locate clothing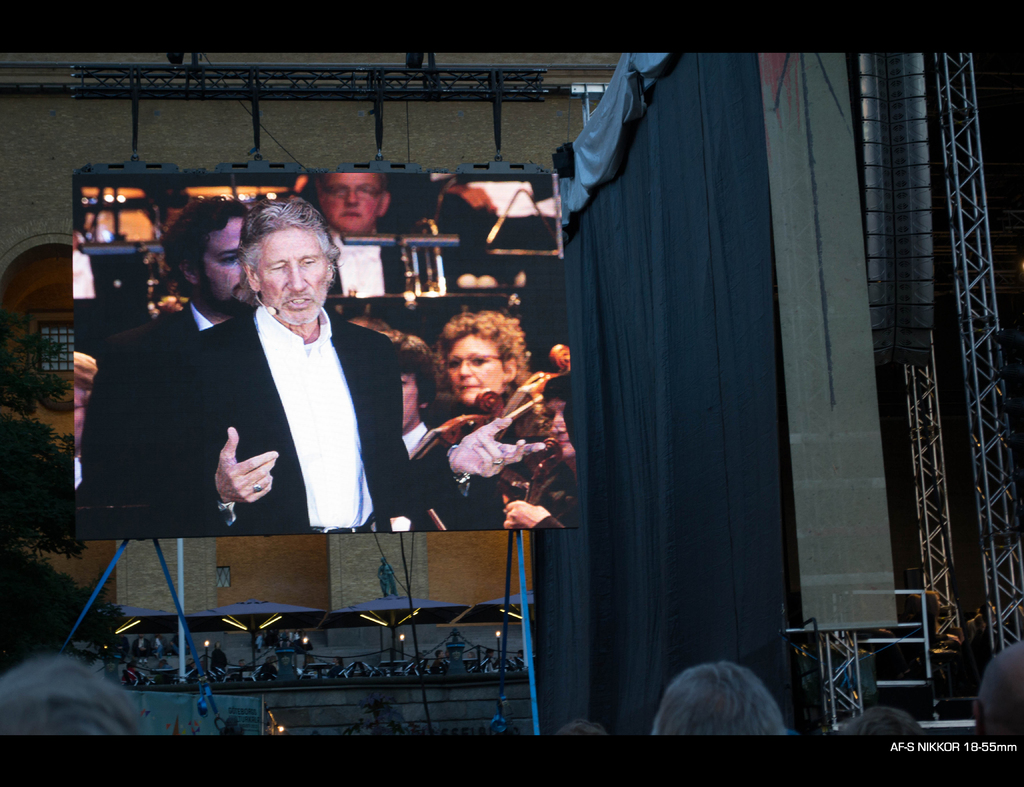
77, 296, 212, 535
